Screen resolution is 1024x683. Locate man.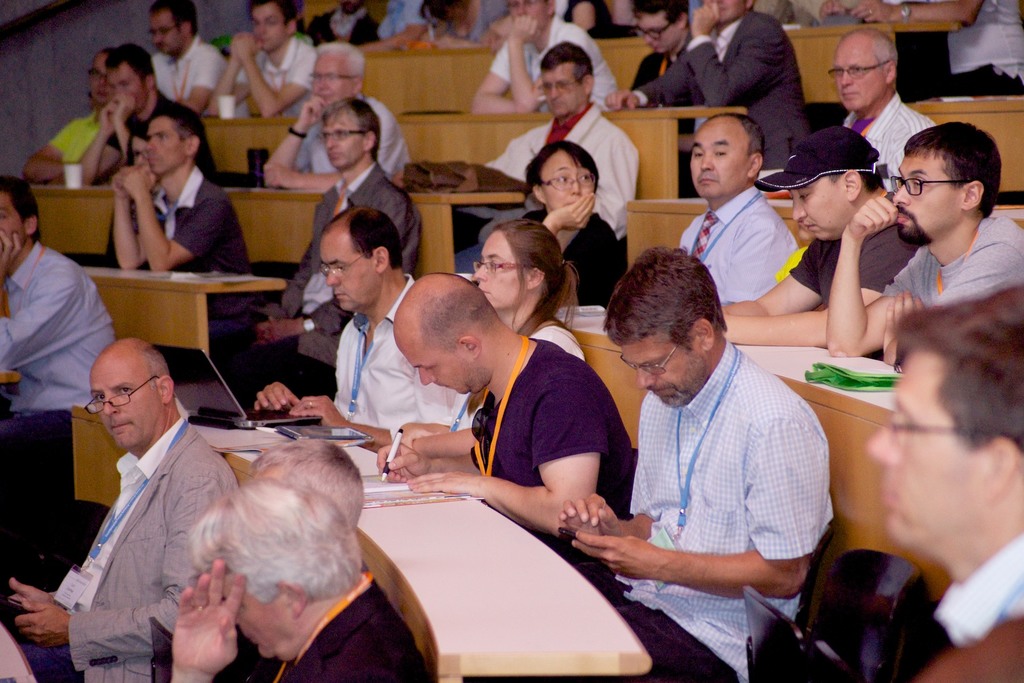
(left=600, top=0, right=698, bottom=161).
